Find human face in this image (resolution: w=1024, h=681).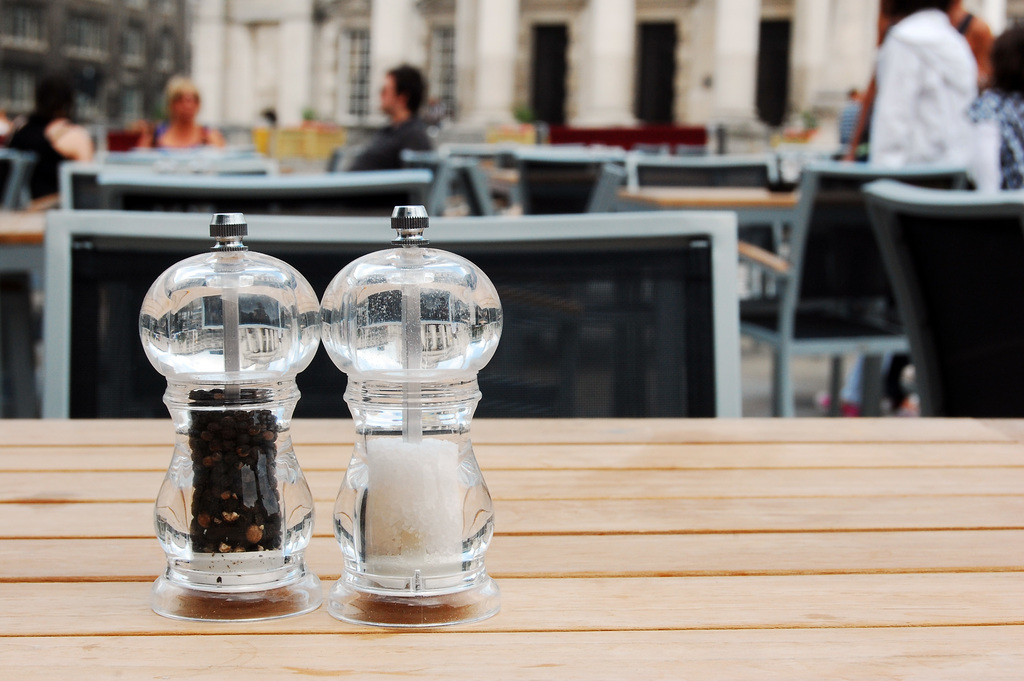
region(382, 76, 396, 114).
